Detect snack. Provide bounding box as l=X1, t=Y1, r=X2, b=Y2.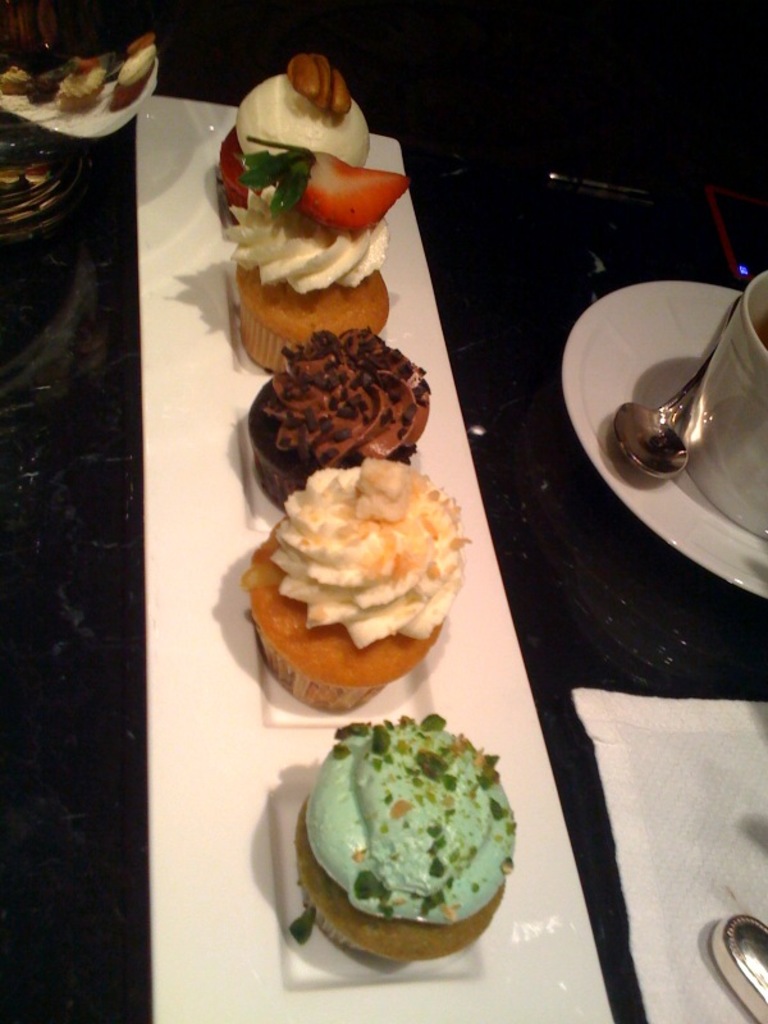
l=0, t=67, r=33, b=97.
